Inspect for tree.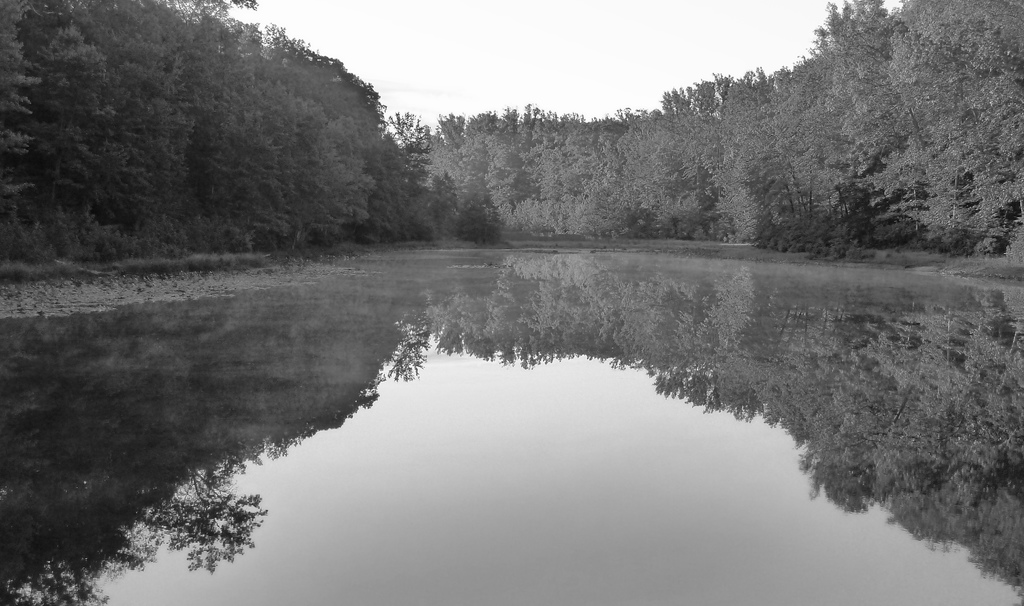
Inspection: rect(436, 105, 479, 154).
